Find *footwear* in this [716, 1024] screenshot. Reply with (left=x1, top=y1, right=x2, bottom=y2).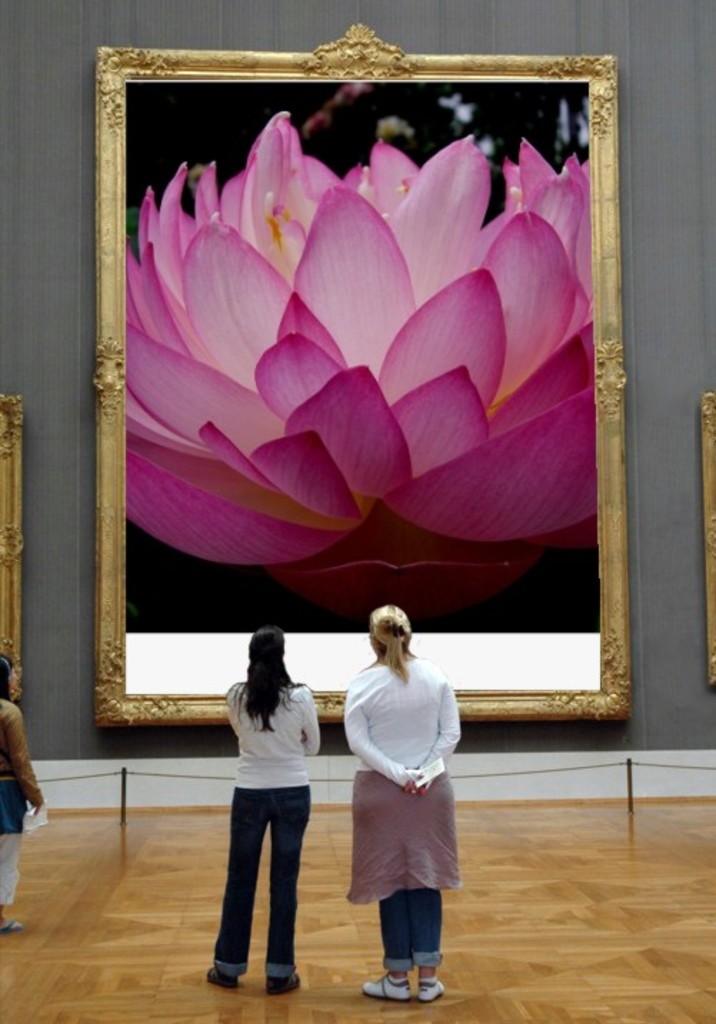
(left=203, top=964, right=239, bottom=988).
